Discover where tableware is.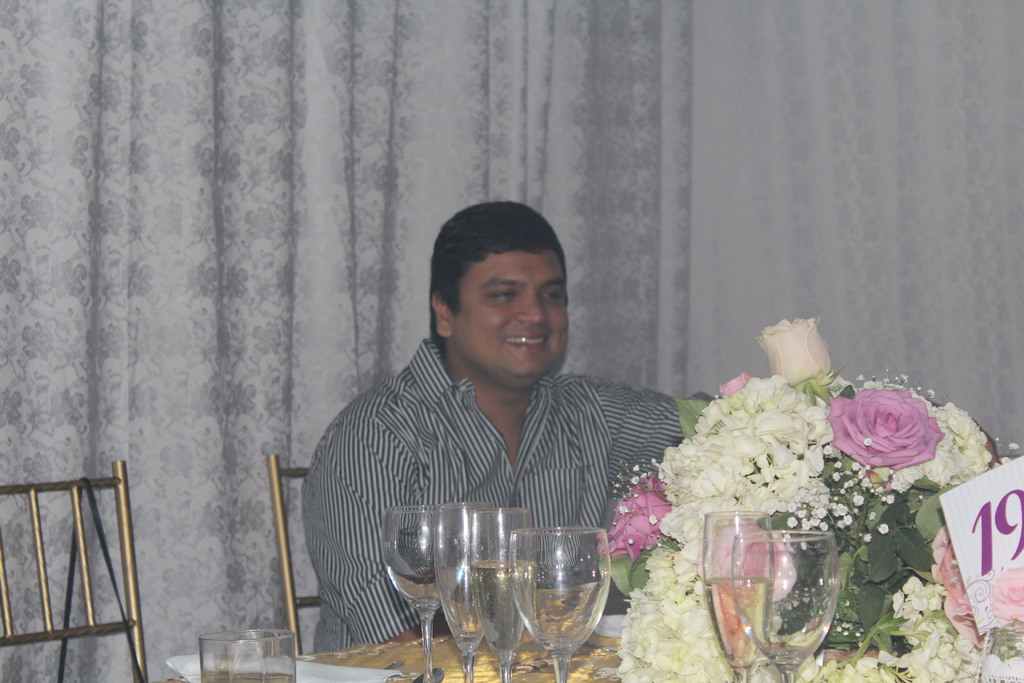
Discovered at <box>429,499,493,682</box>.
